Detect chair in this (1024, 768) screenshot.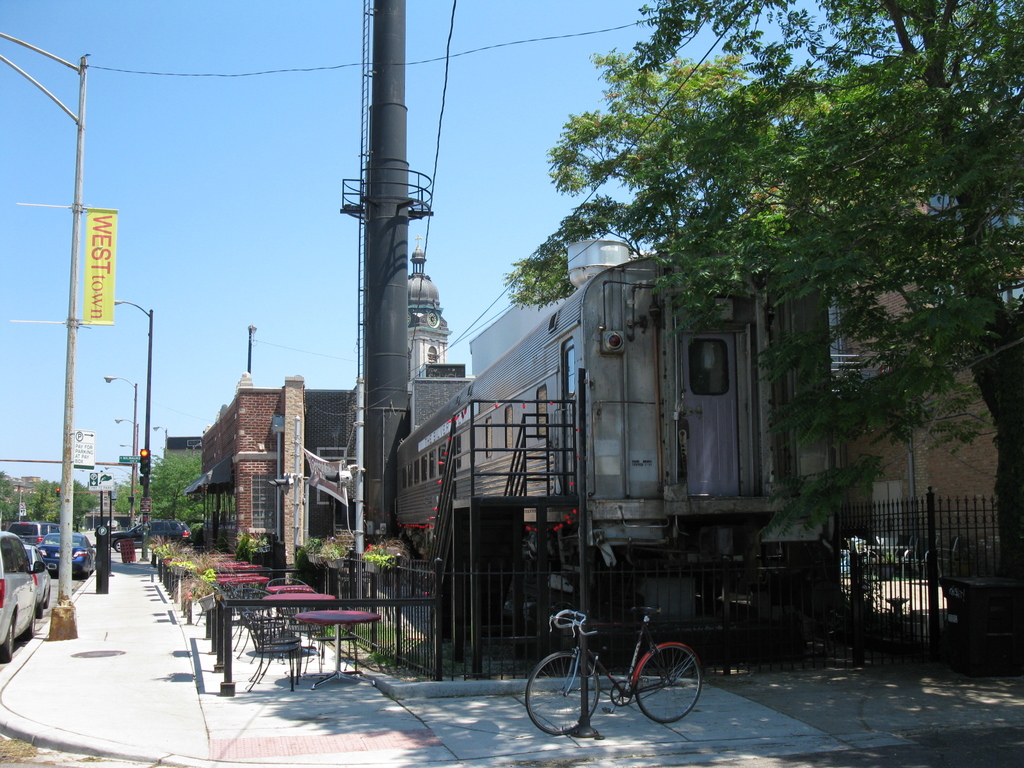
Detection: [x1=246, y1=608, x2=296, y2=688].
